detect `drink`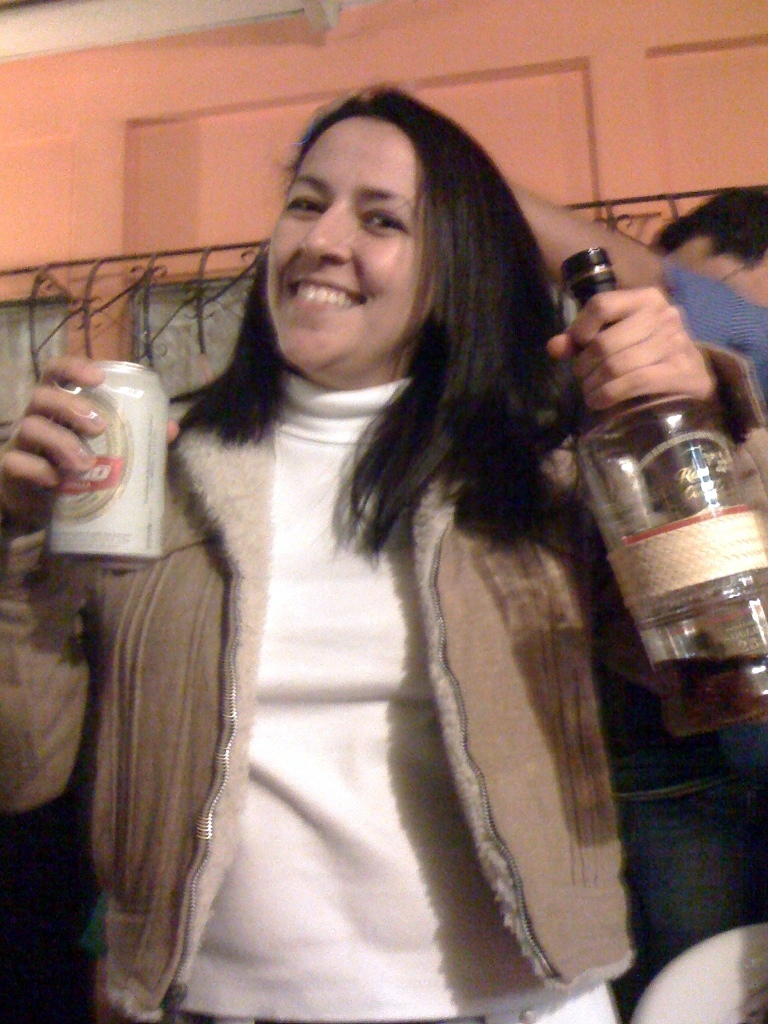
l=643, t=654, r=767, b=738
